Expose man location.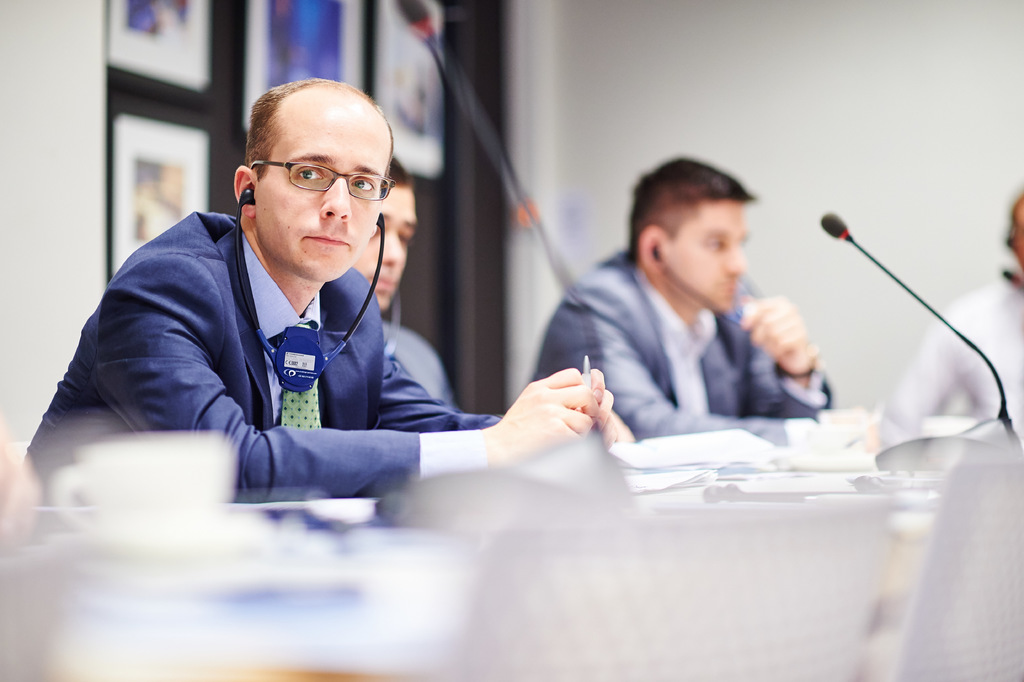
Exposed at 351, 153, 455, 405.
